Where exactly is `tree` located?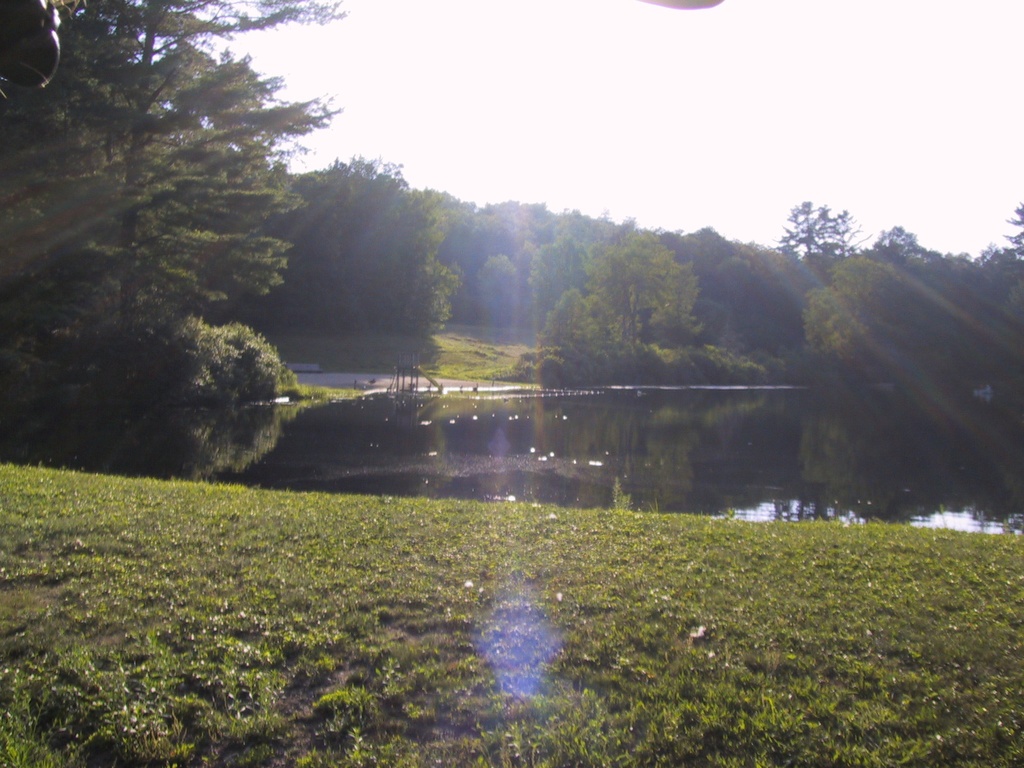
Its bounding box is (659,220,742,291).
